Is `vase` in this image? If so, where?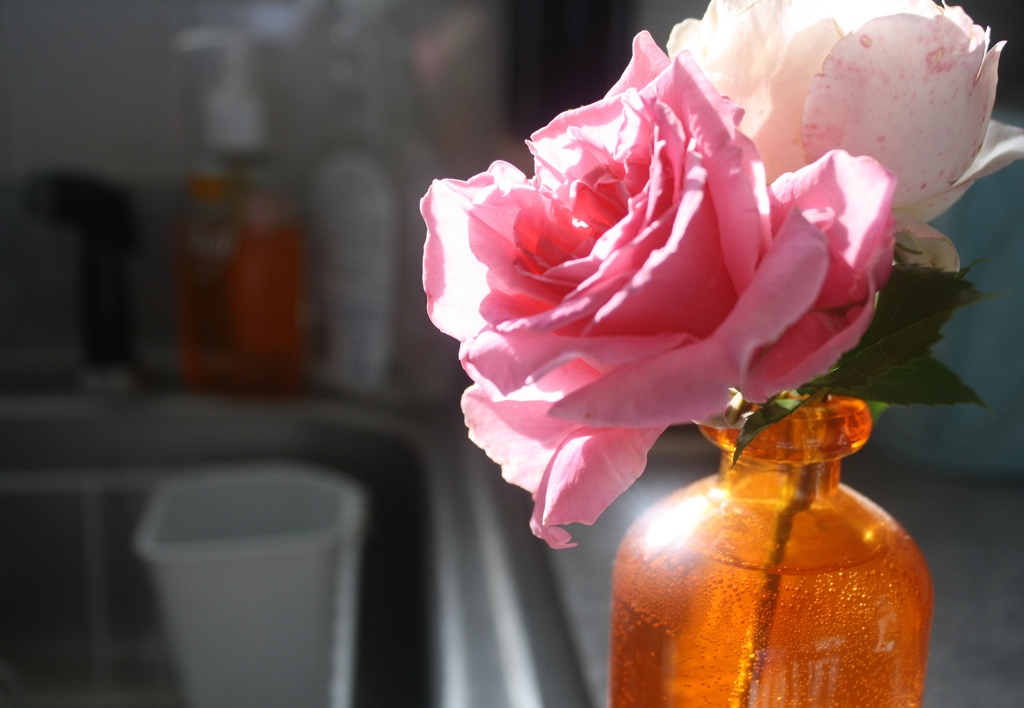
Yes, at <region>615, 390, 926, 707</region>.
